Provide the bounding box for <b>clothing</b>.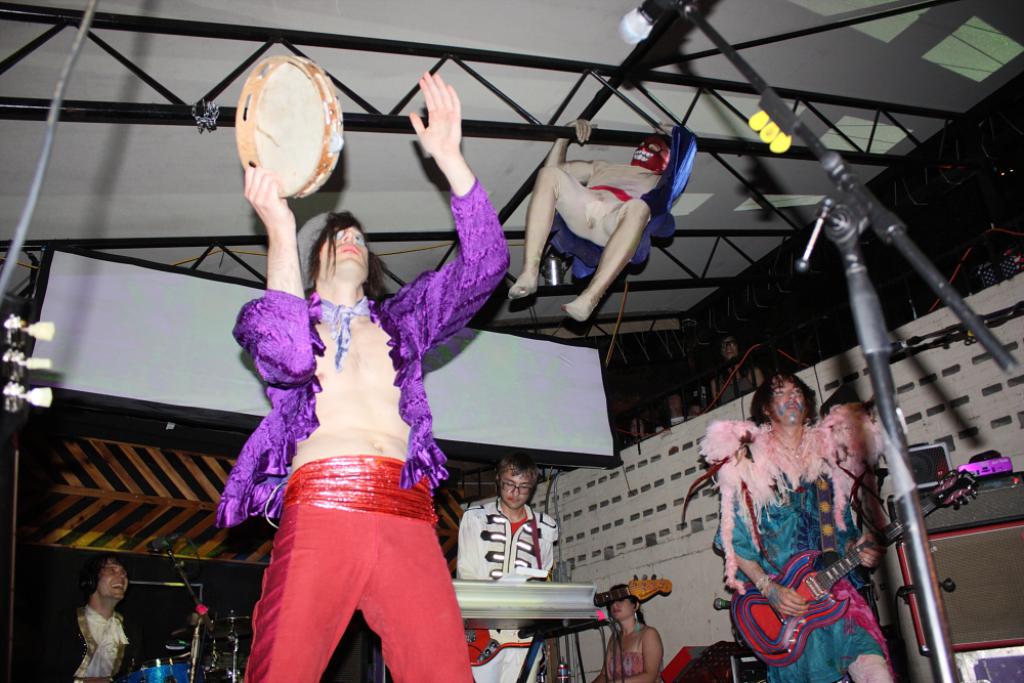
left=56, top=580, right=132, bottom=679.
